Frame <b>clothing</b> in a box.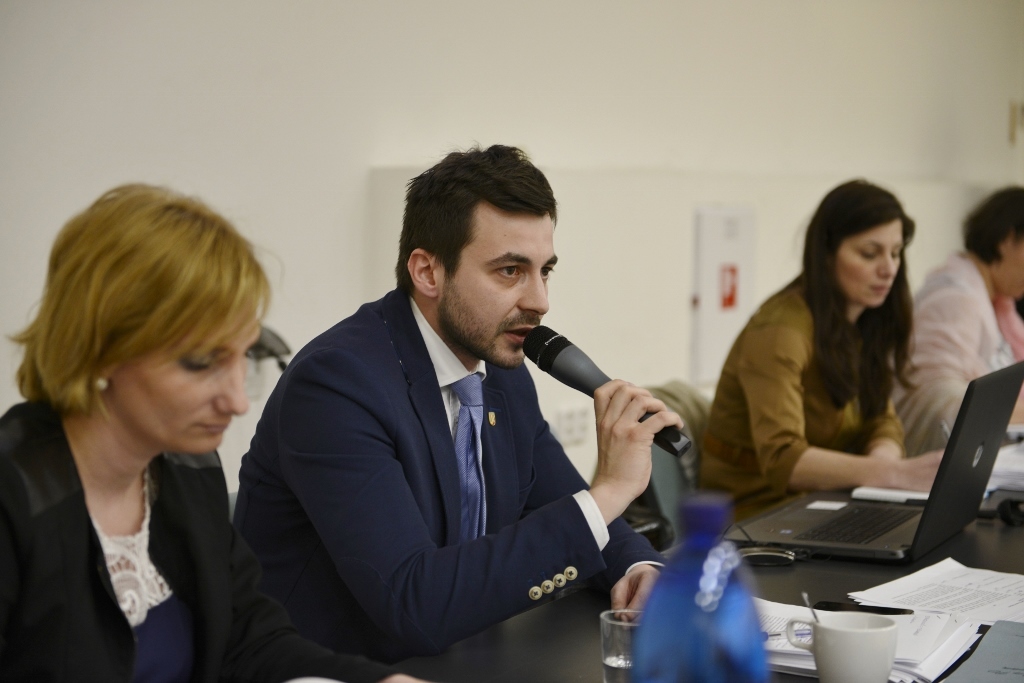
<box>232,271,656,680</box>.
